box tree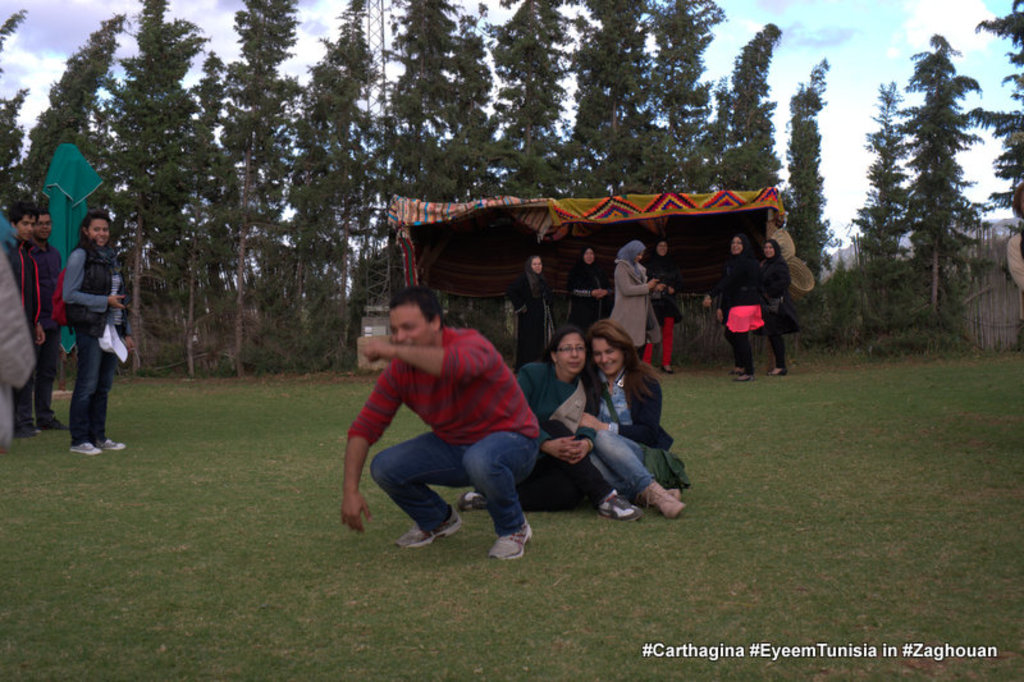
[x1=484, y1=0, x2=564, y2=203]
